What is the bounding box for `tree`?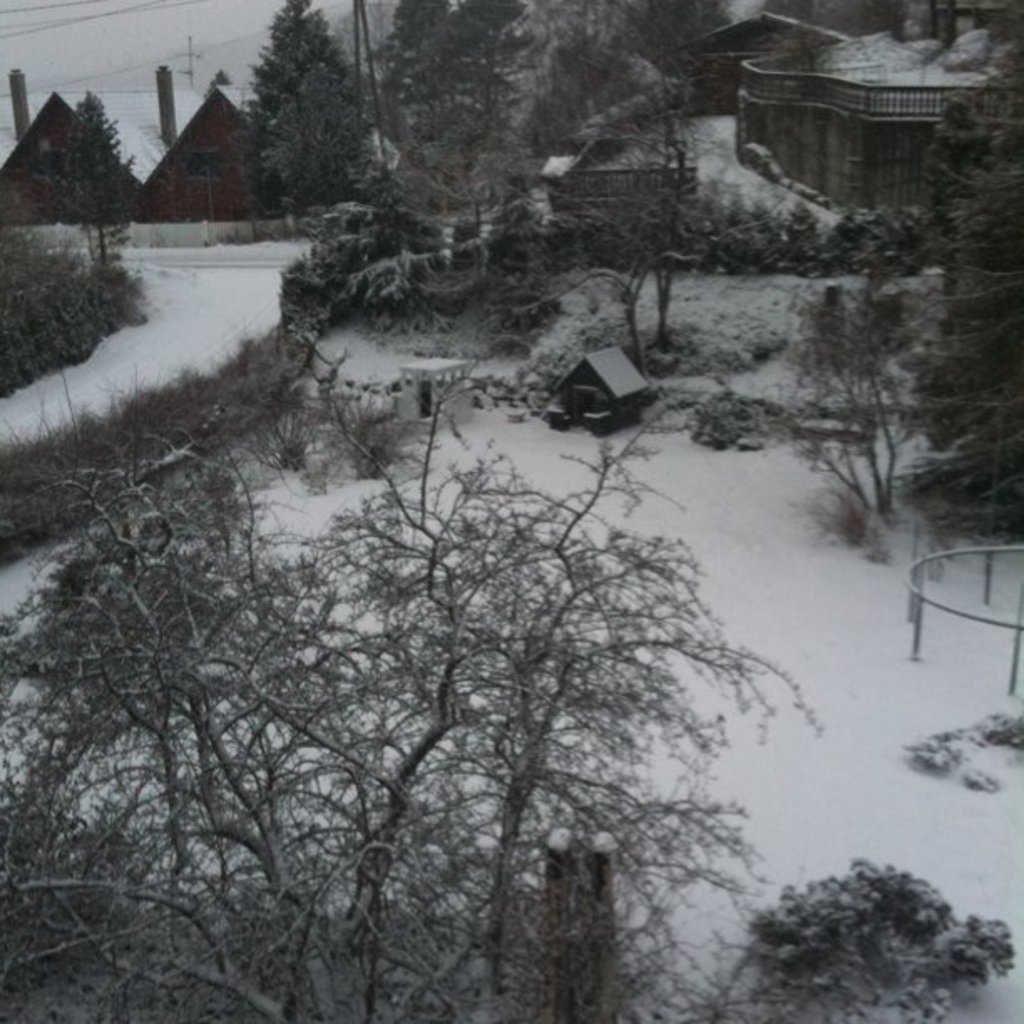
{"x1": 0, "y1": 415, "x2": 301, "y2": 1022}.
